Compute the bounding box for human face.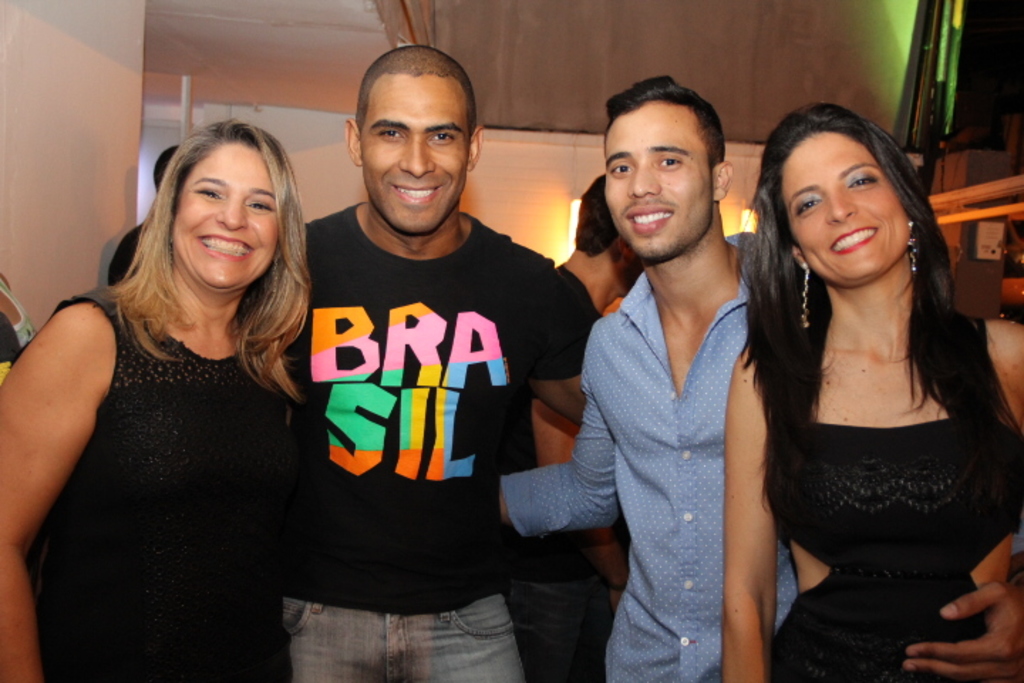
BBox(614, 246, 647, 297).
